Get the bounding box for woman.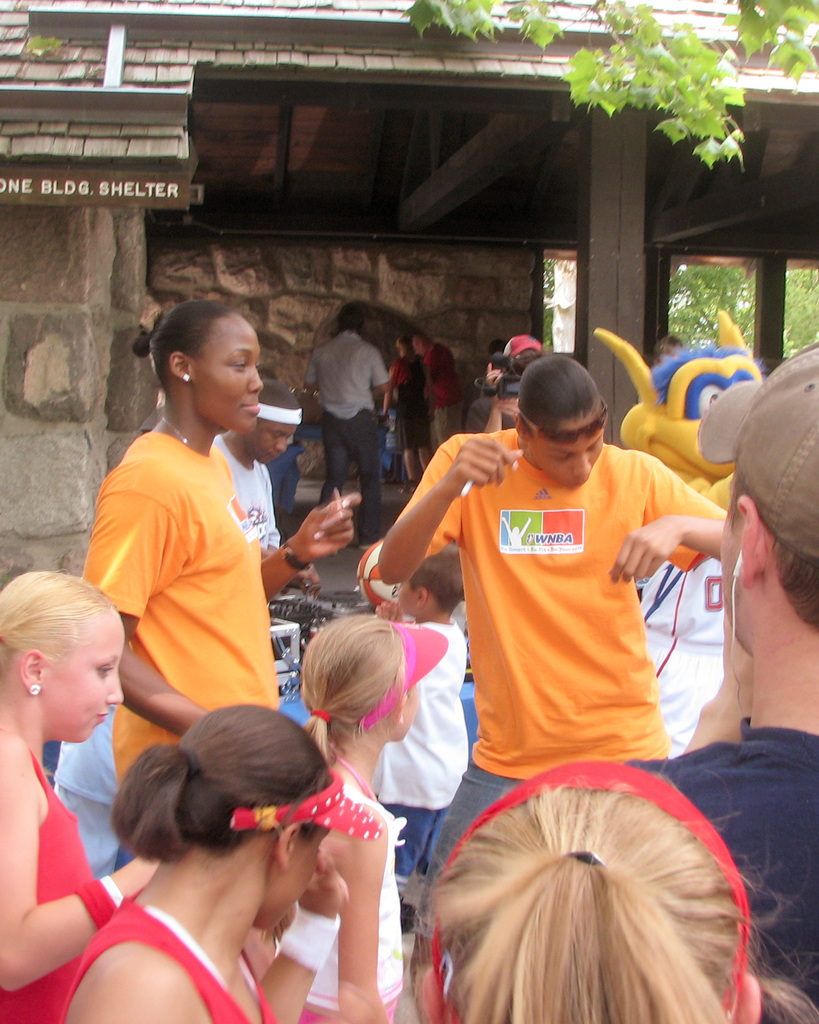
(81, 301, 360, 774).
